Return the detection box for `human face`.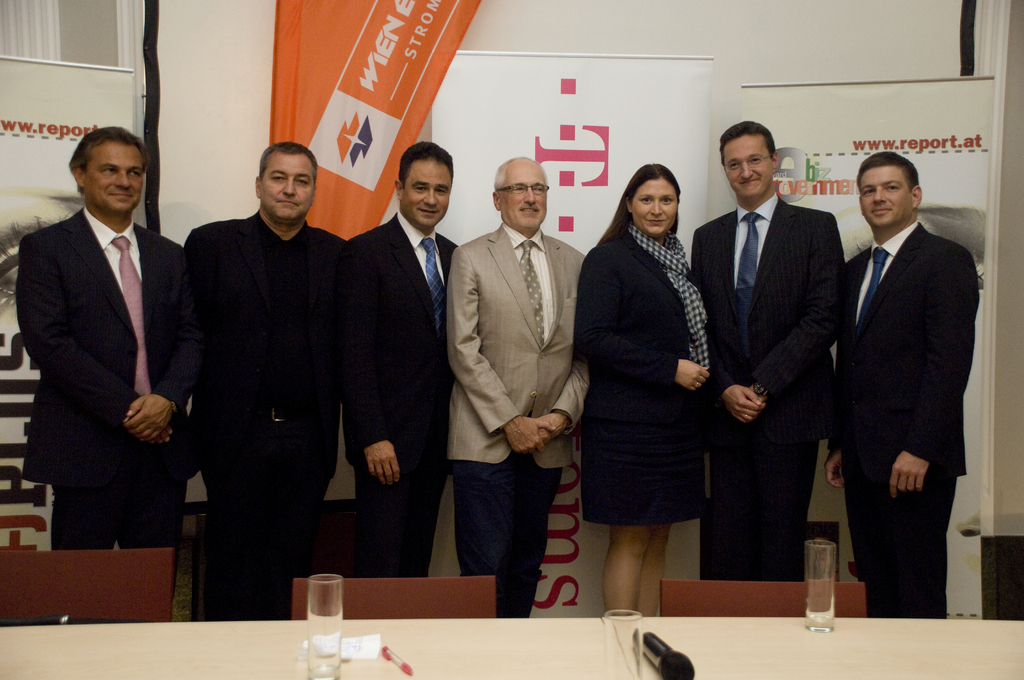
x1=83, y1=142, x2=145, y2=213.
